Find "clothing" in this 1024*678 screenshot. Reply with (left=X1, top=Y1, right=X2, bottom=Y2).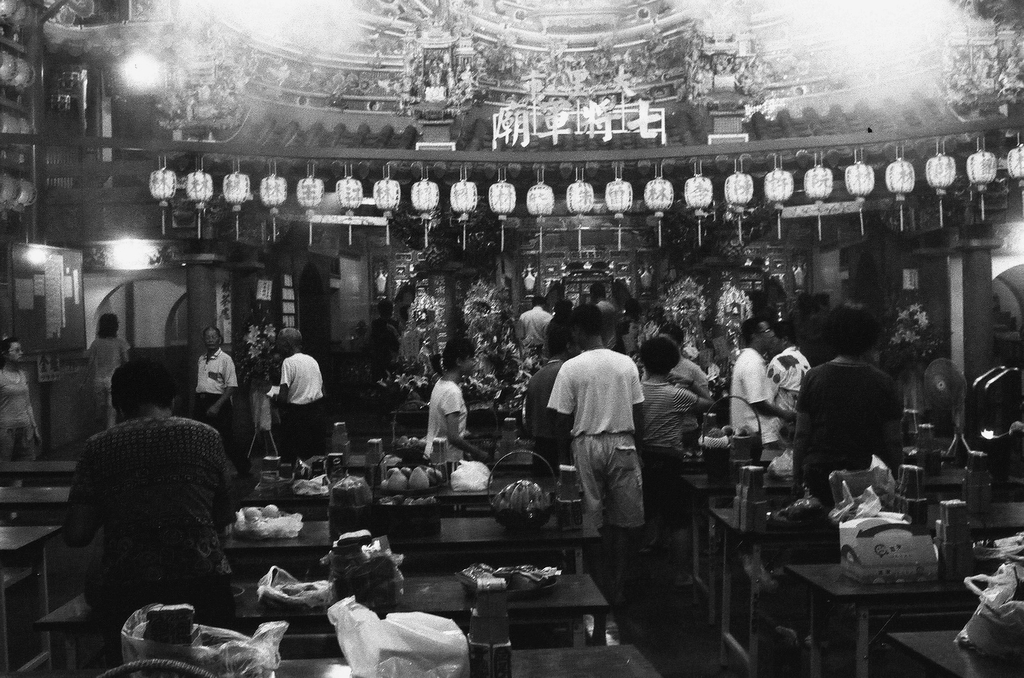
(left=47, top=376, right=242, bottom=640).
